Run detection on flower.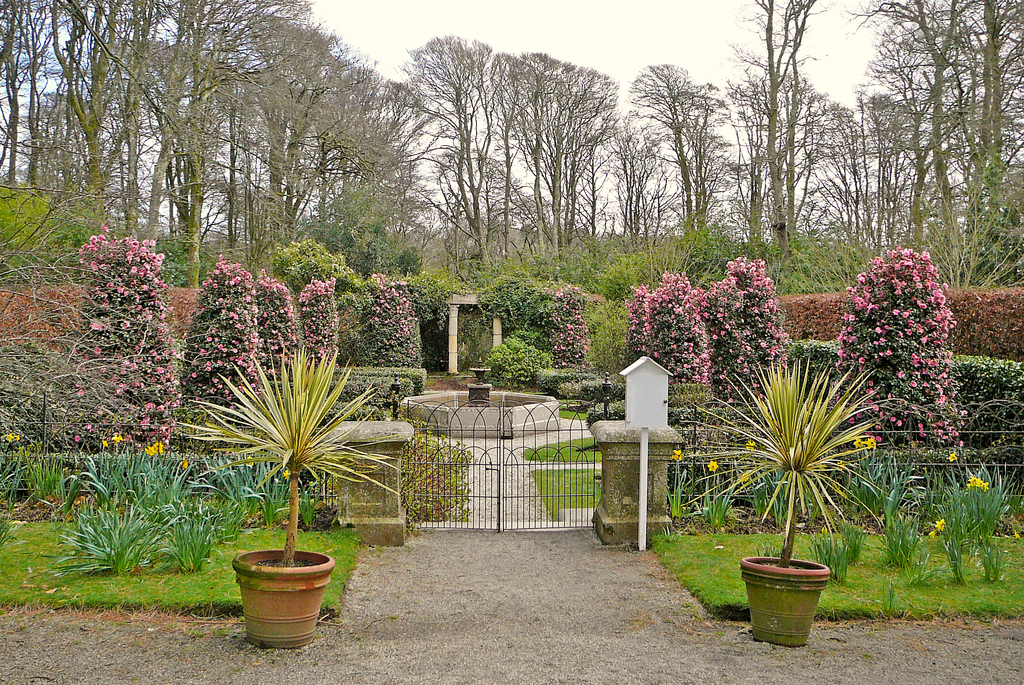
Result: (x1=935, y1=520, x2=946, y2=532).
